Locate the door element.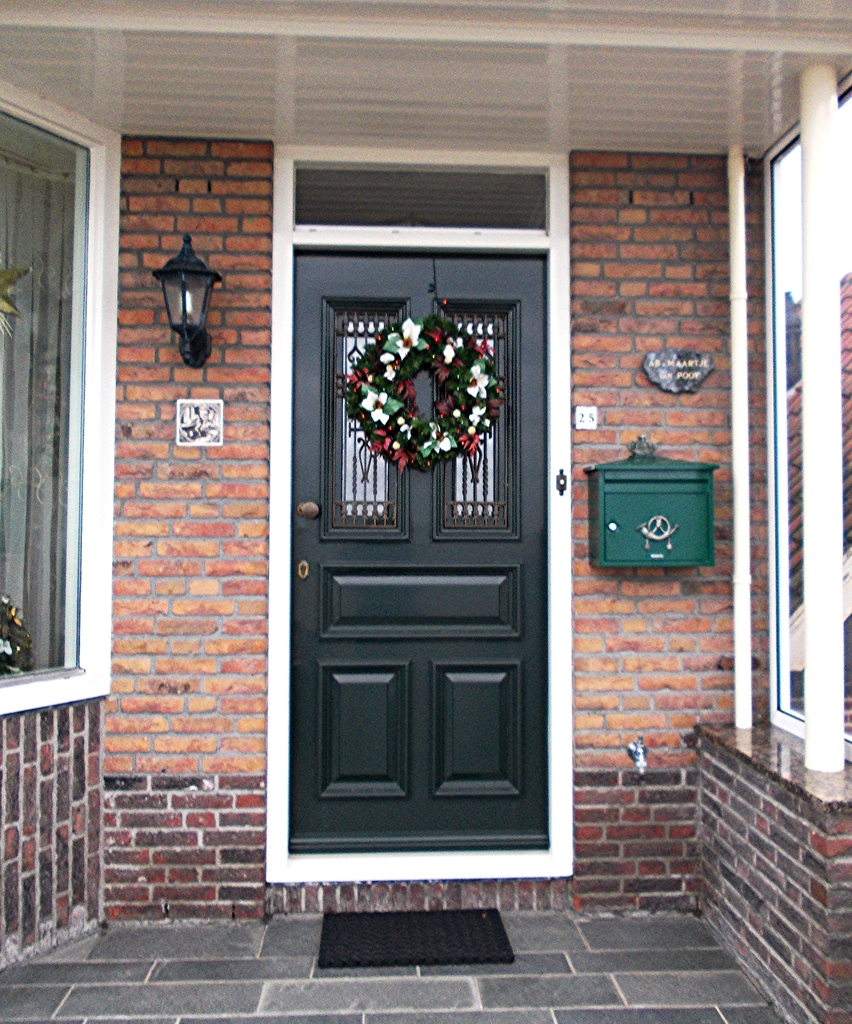
Element bbox: box(269, 234, 547, 880).
